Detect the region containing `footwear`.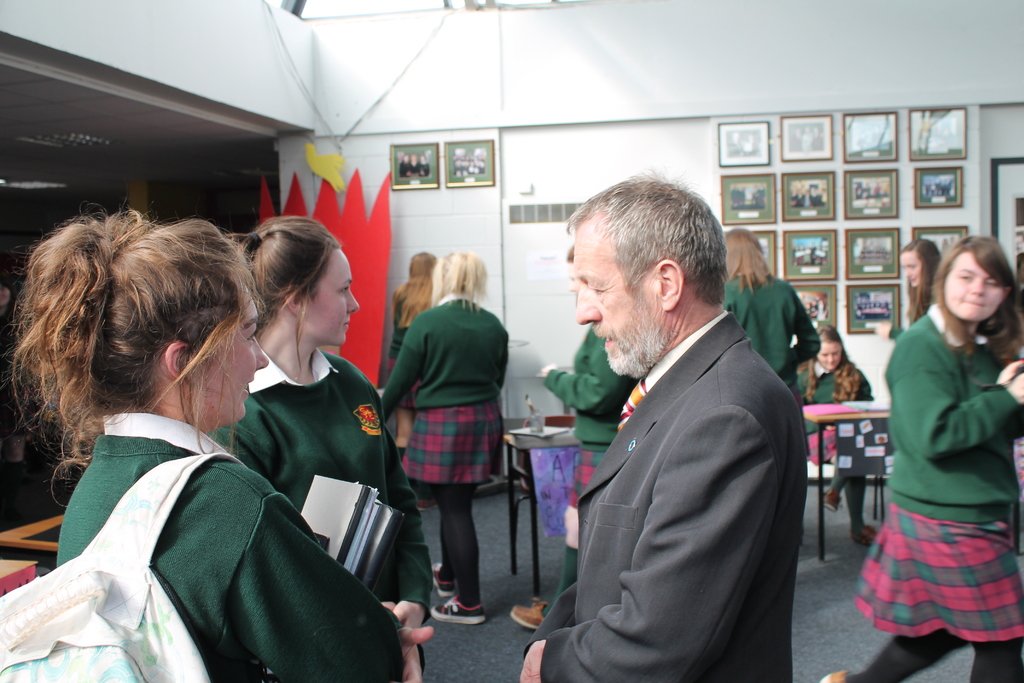
bbox=(819, 672, 851, 682).
